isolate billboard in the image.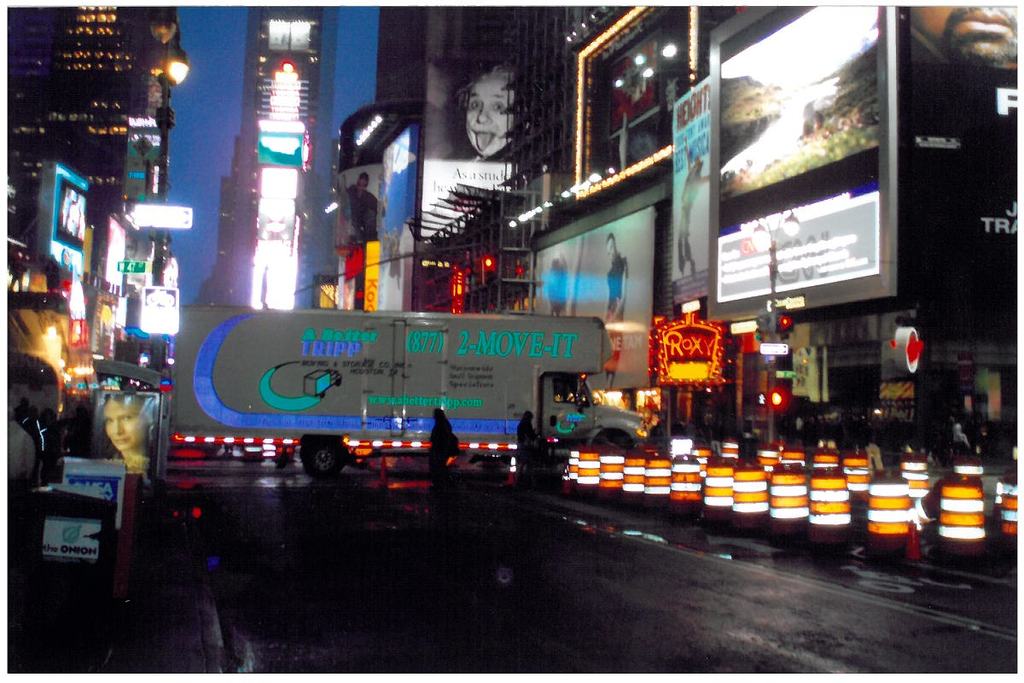
Isolated region: <box>419,158,516,237</box>.
